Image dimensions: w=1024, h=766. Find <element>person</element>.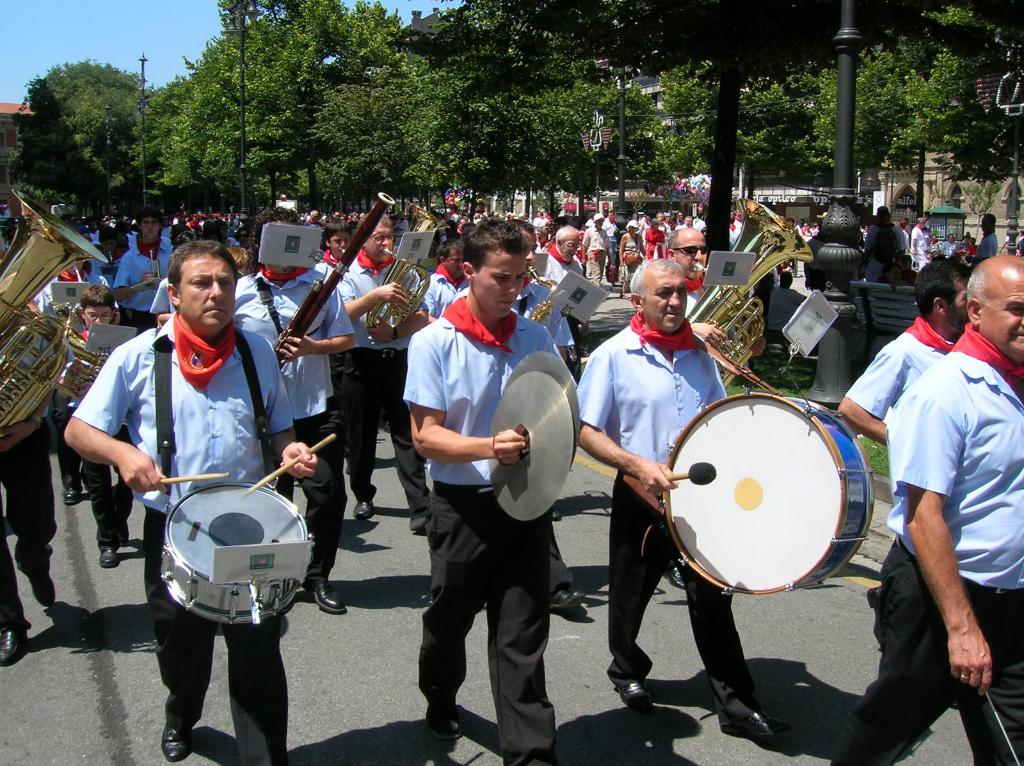
932, 230, 964, 258.
